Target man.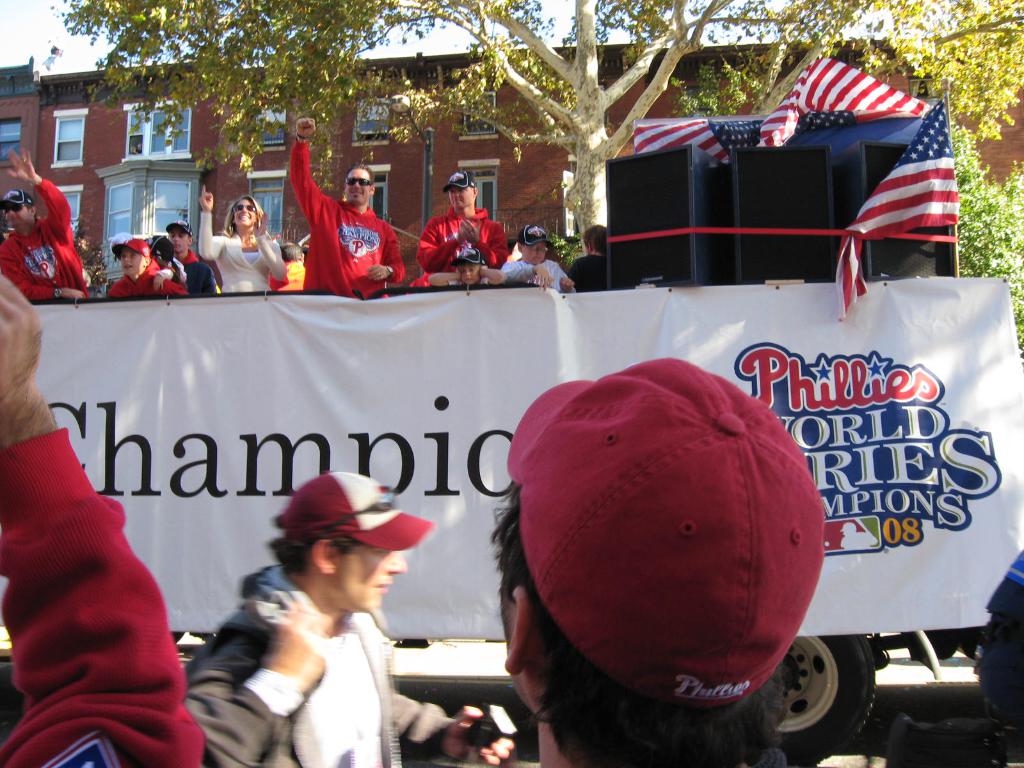
Target region: 287,114,404,304.
